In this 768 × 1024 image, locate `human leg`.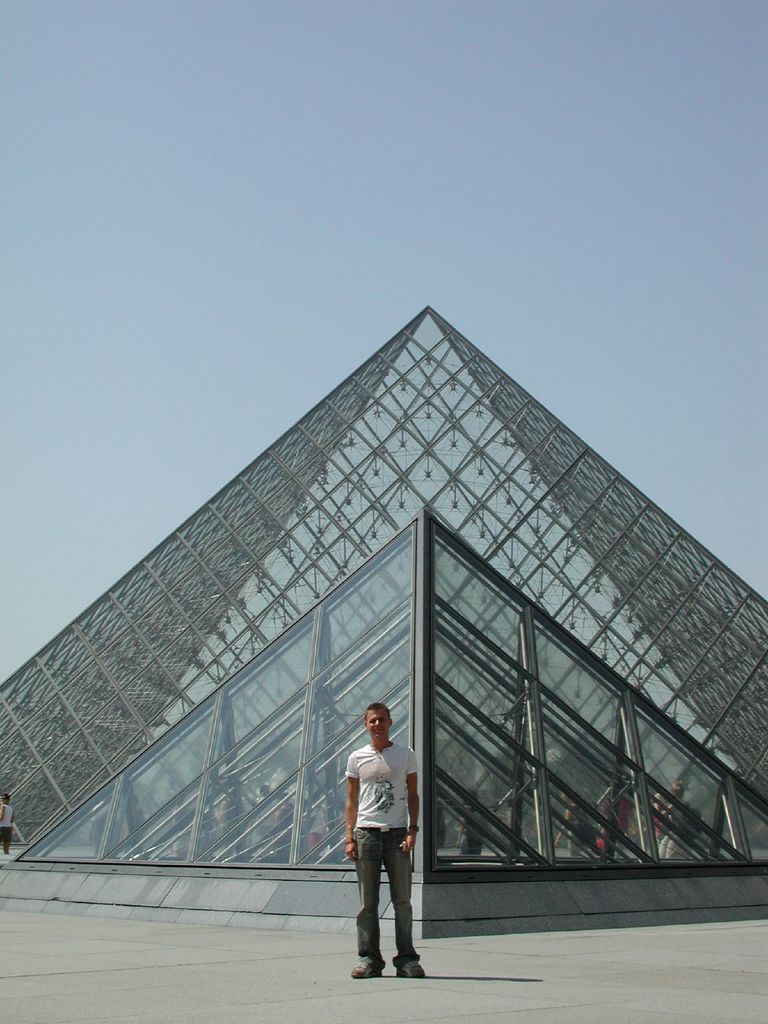
Bounding box: region(382, 829, 431, 979).
